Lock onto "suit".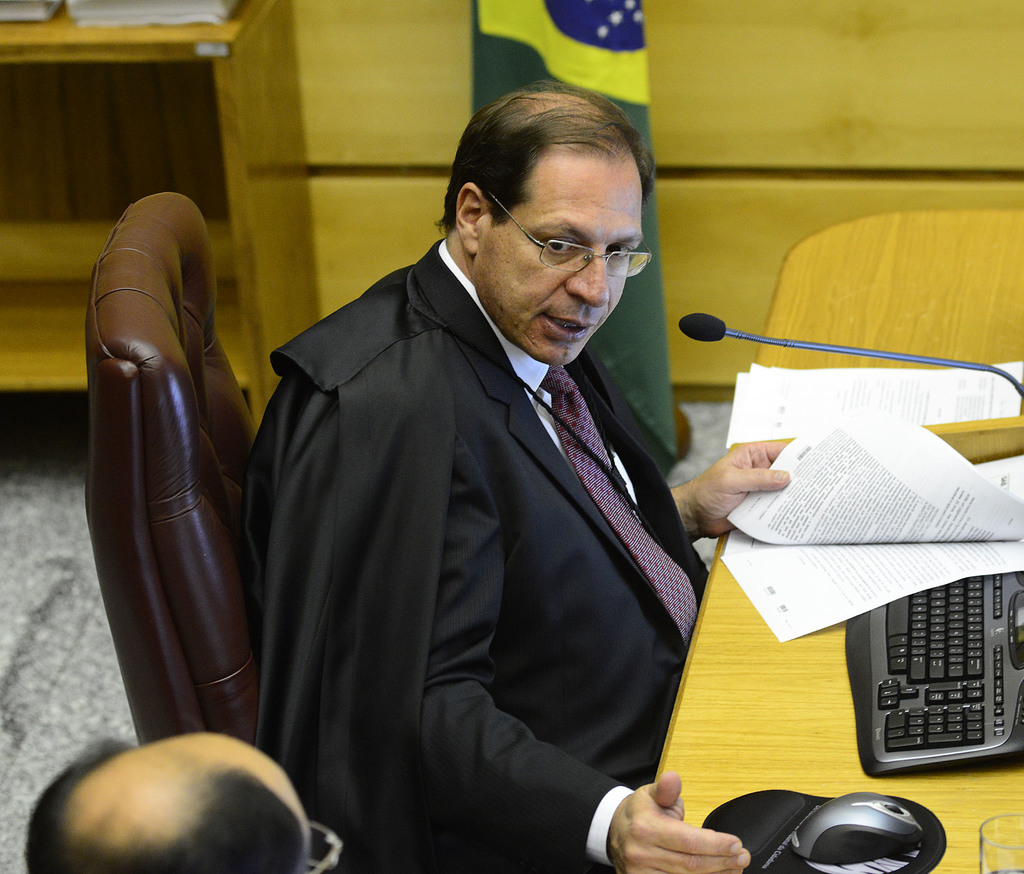
Locked: 255 165 703 742.
